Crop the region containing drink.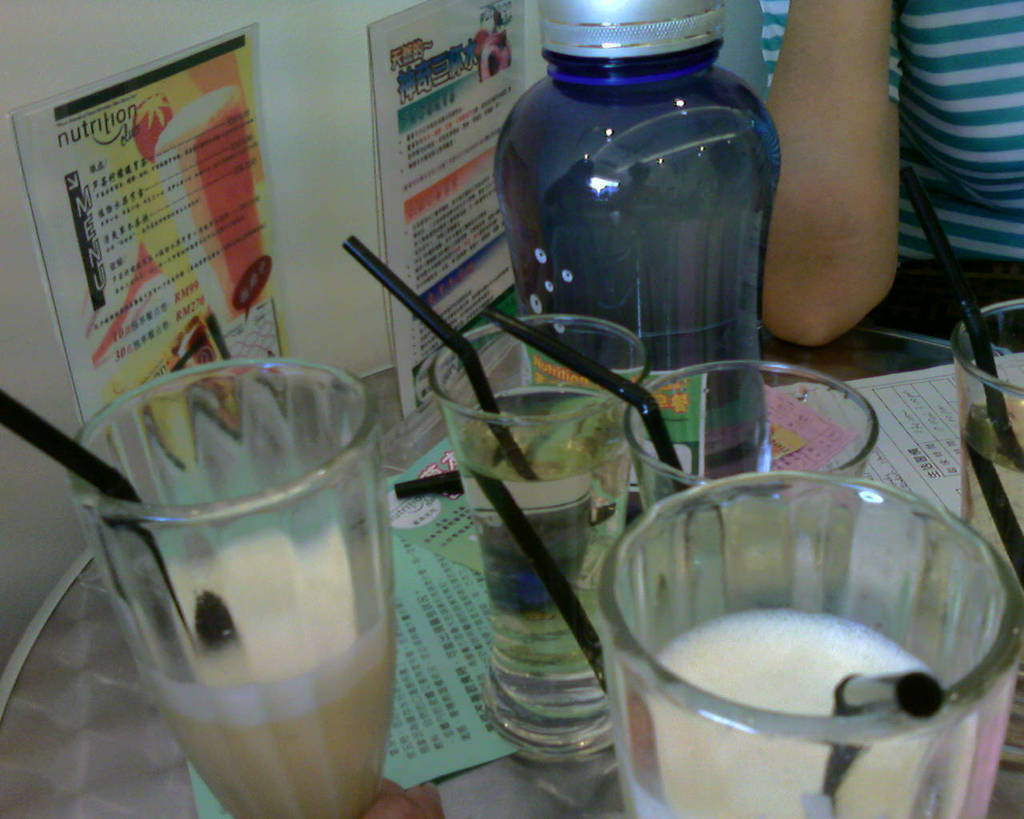
Crop region: 654,611,965,818.
